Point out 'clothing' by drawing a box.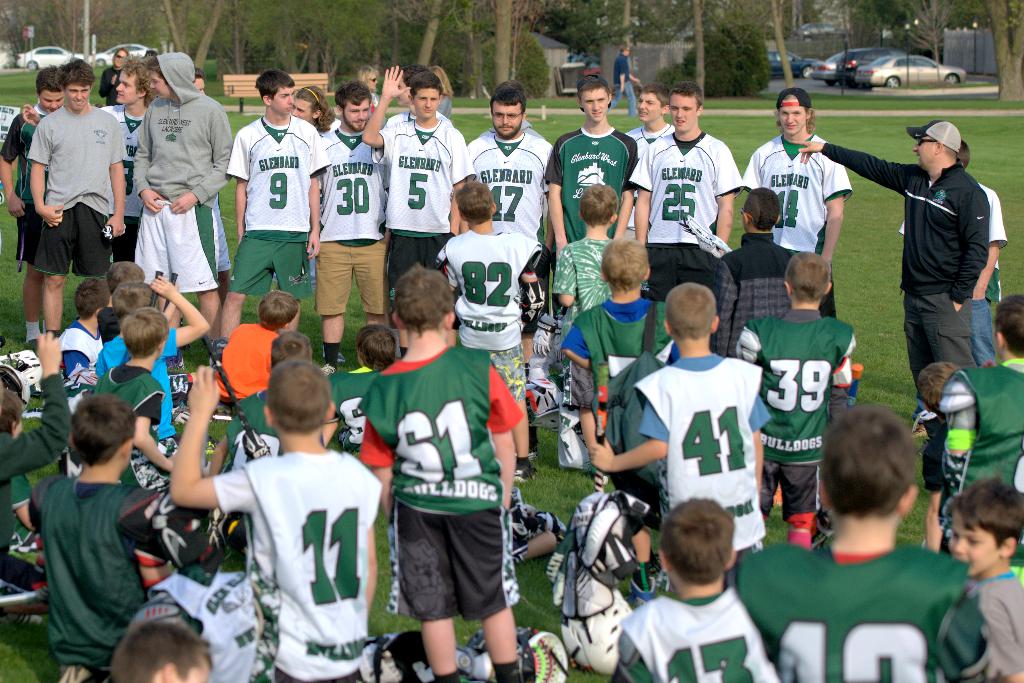
box(17, 114, 142, 260).
